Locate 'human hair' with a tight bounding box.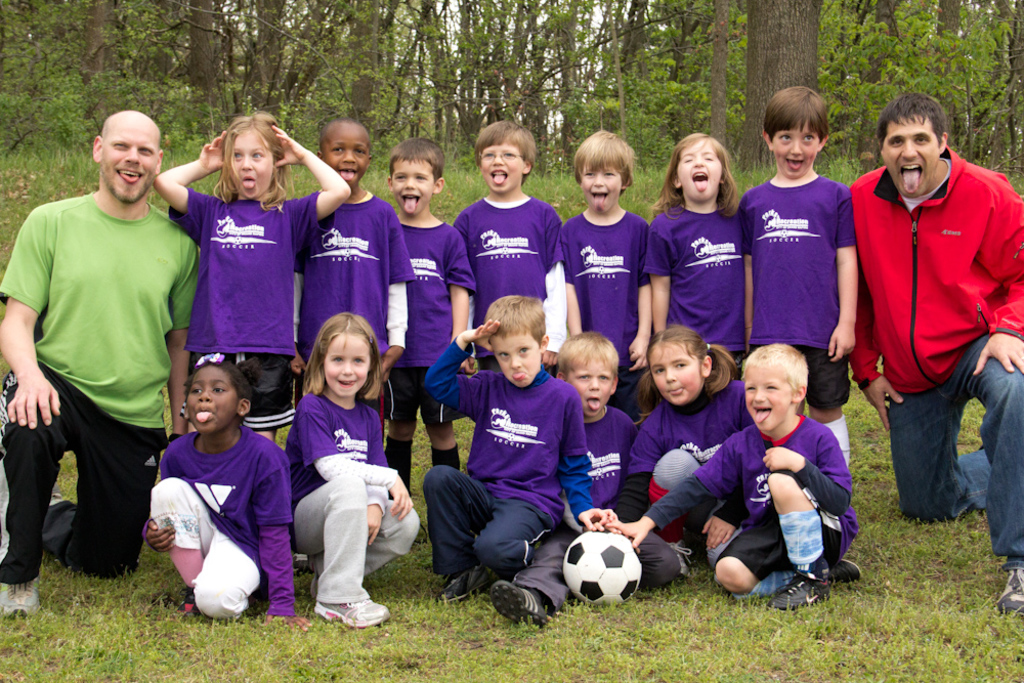
213,111,294,216.
